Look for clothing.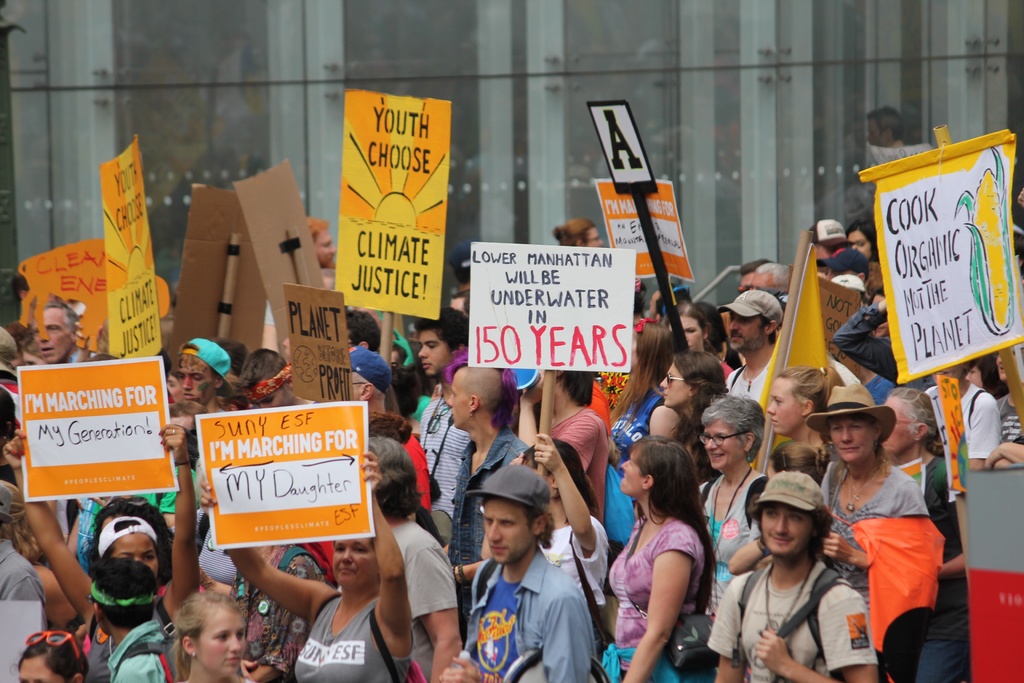
Found: bbox=(391, 518, 463, 682).
